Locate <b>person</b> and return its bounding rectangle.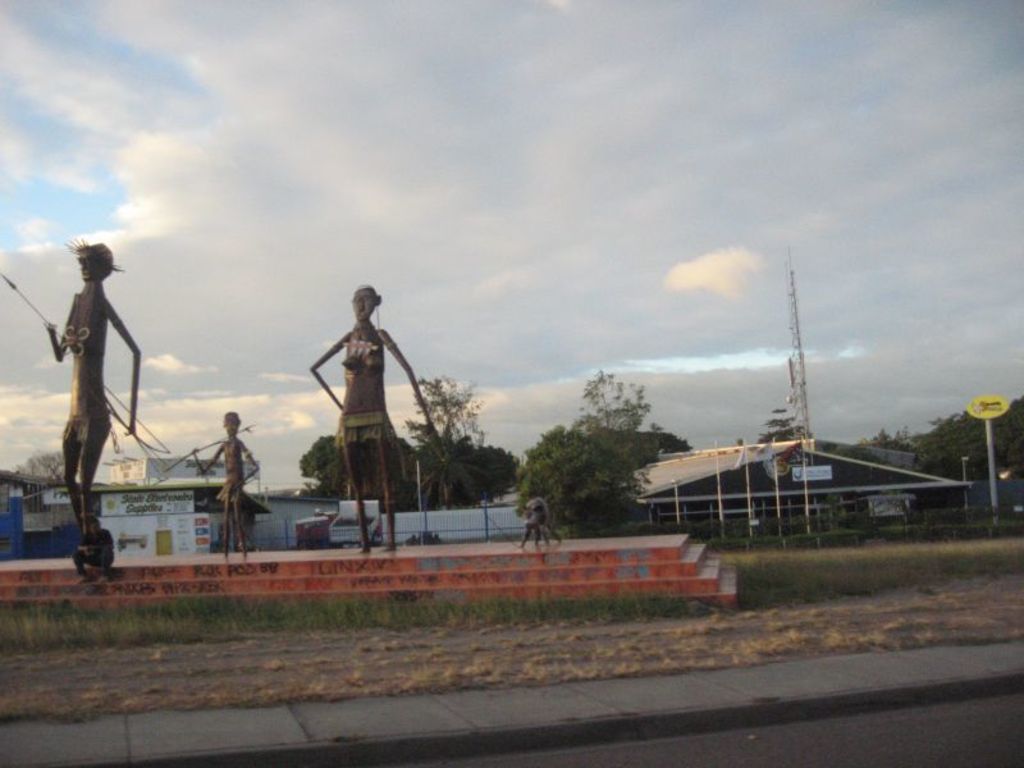
crop(188, 408, 260, 557).
